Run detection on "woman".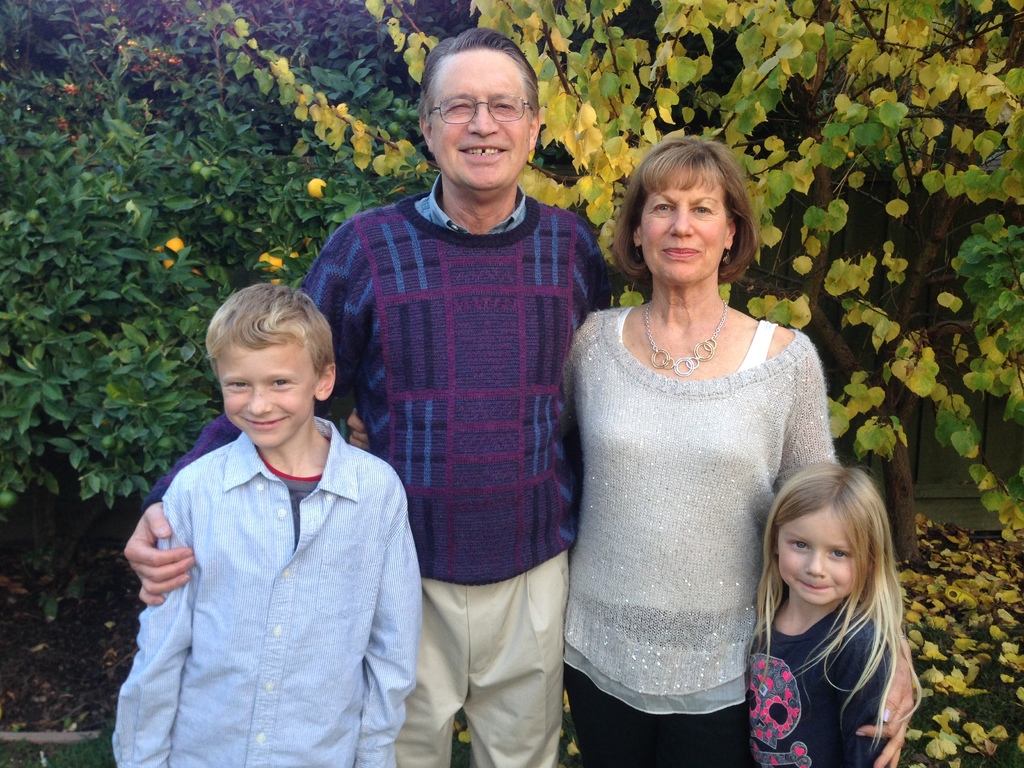
Result: l=560, t=138, r=915, b=767.
